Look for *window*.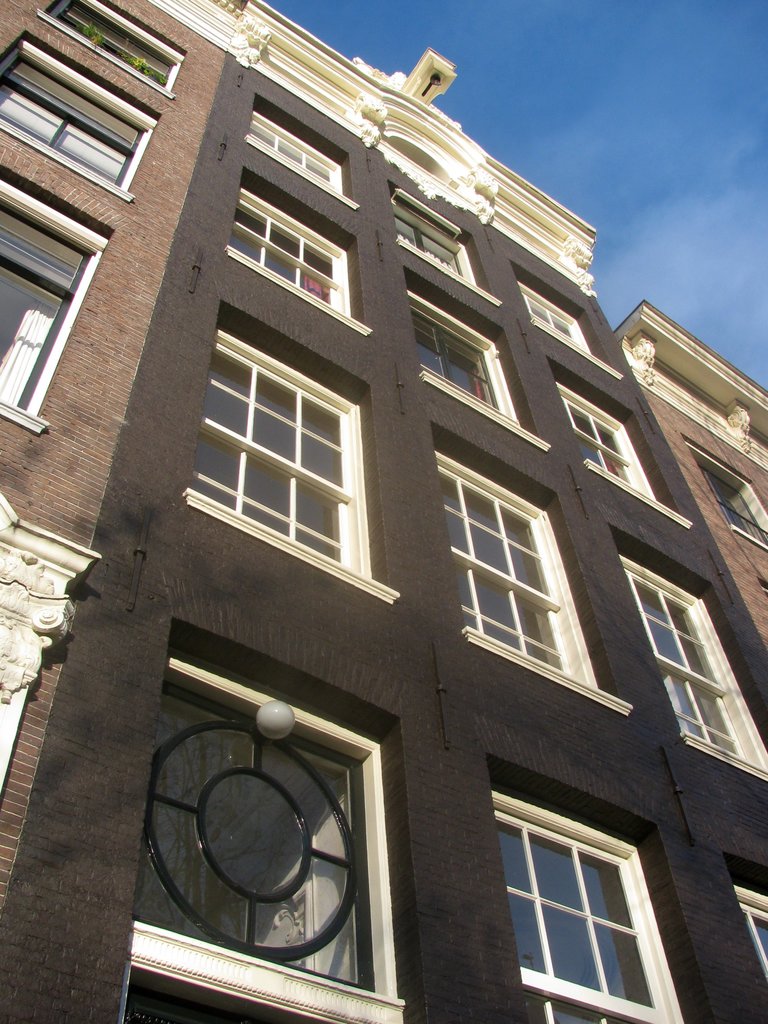
Found: 410, 294, 555, 459.
